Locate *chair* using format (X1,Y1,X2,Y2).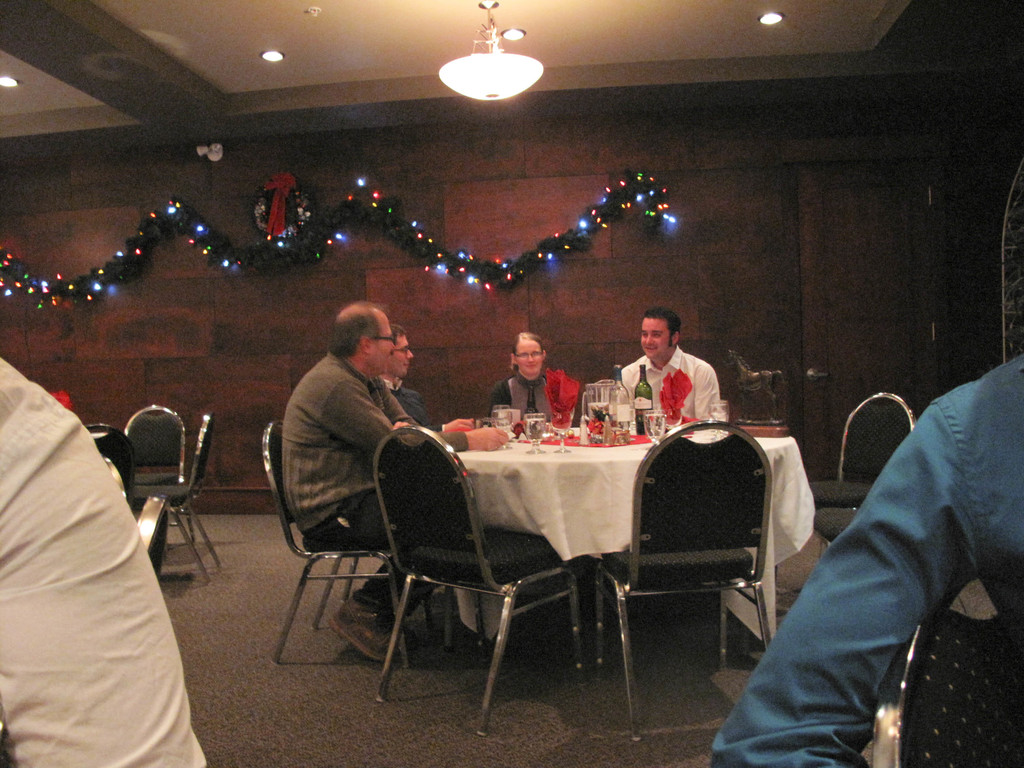
(138,412,223,590).
